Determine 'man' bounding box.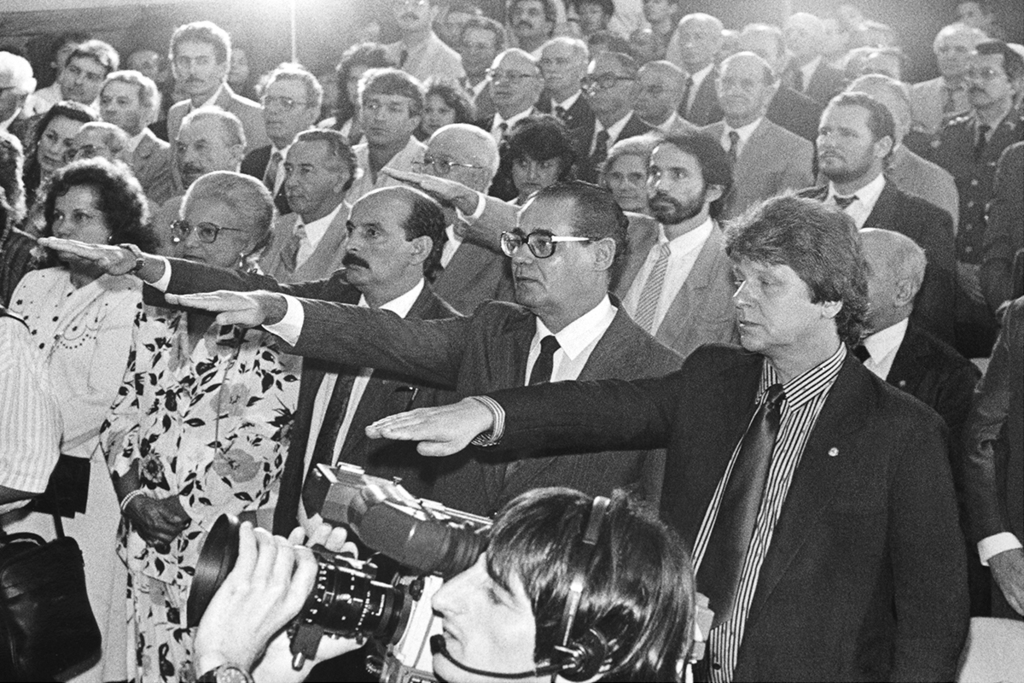
Determined: 939/42/1023/302.
